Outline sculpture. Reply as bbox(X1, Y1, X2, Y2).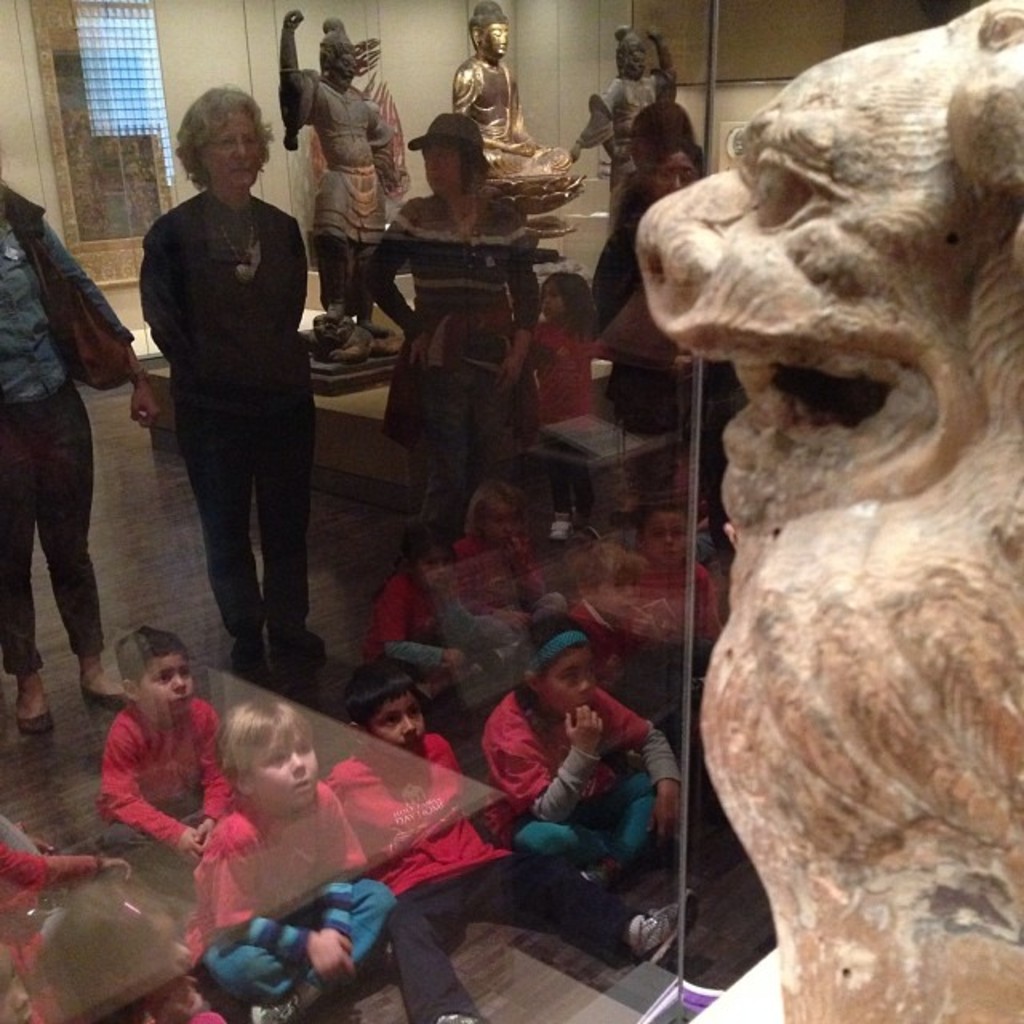
bbox(270, 10, 397, 349).
